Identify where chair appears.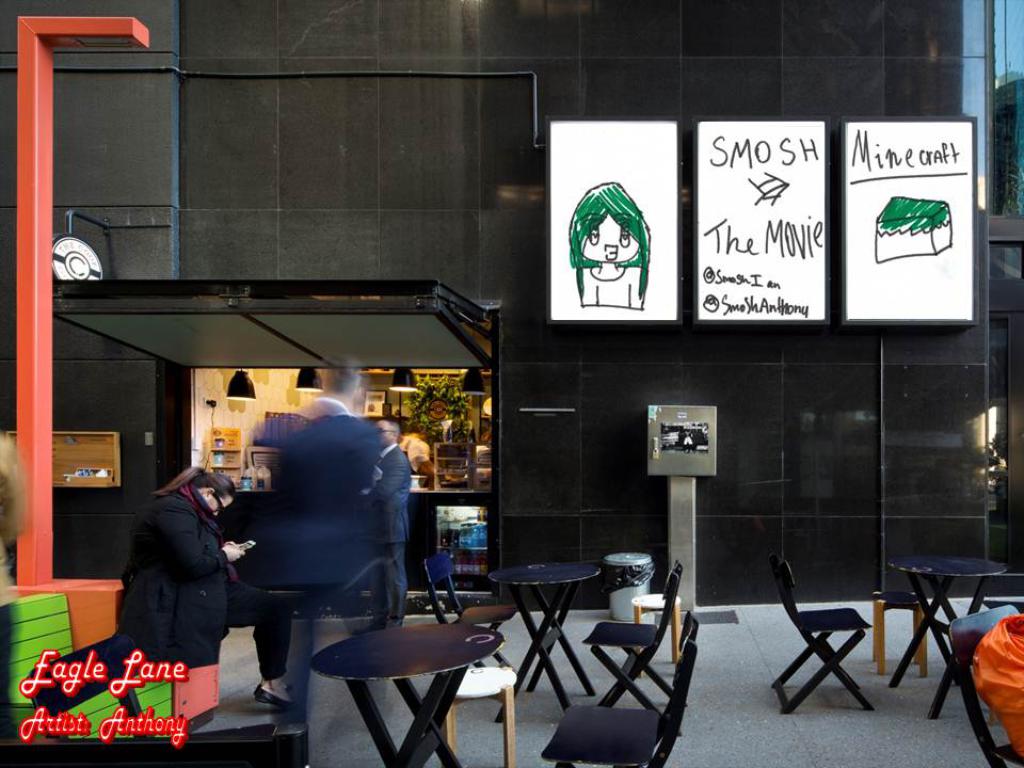
Appears at 581, 562, 691, 732.
